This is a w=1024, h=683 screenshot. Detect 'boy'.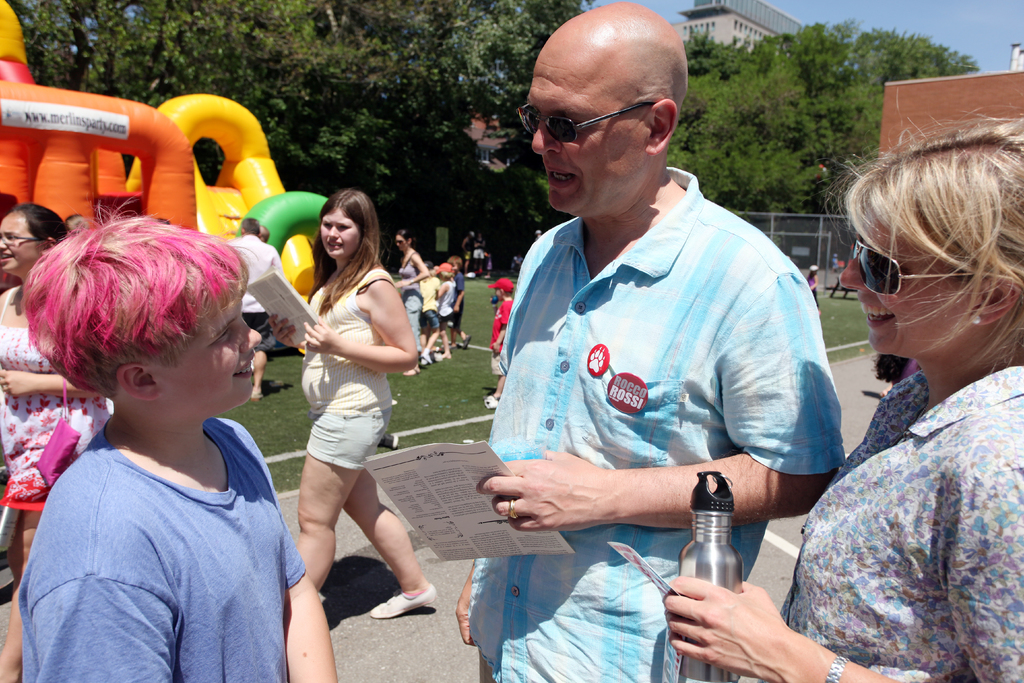
[left=448, top=257, right=473, bottom=350].
